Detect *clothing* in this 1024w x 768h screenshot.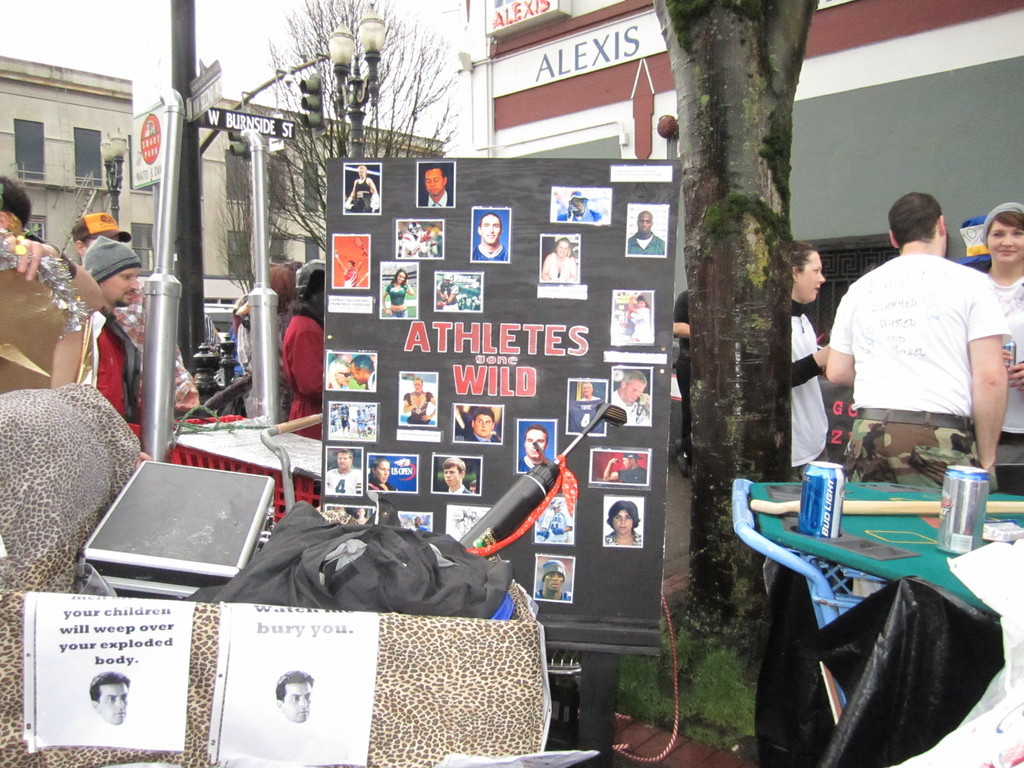
Detection: 790:298:829:481.
